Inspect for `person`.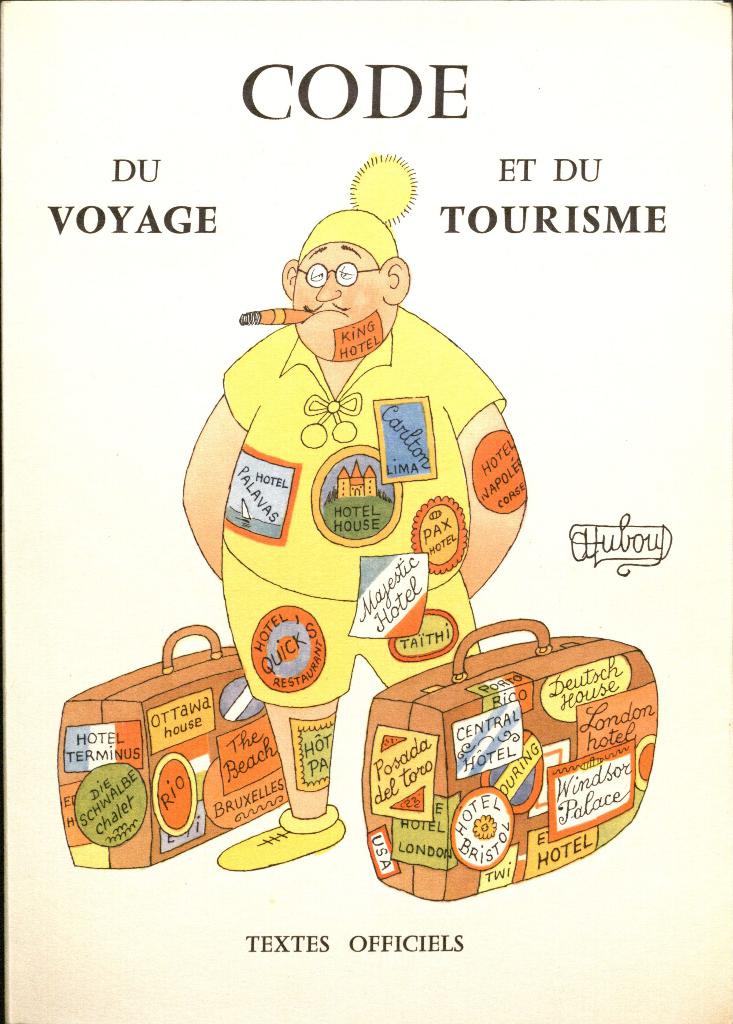
Inspection: x1=180, y1=206, x2=527, y2=877.
